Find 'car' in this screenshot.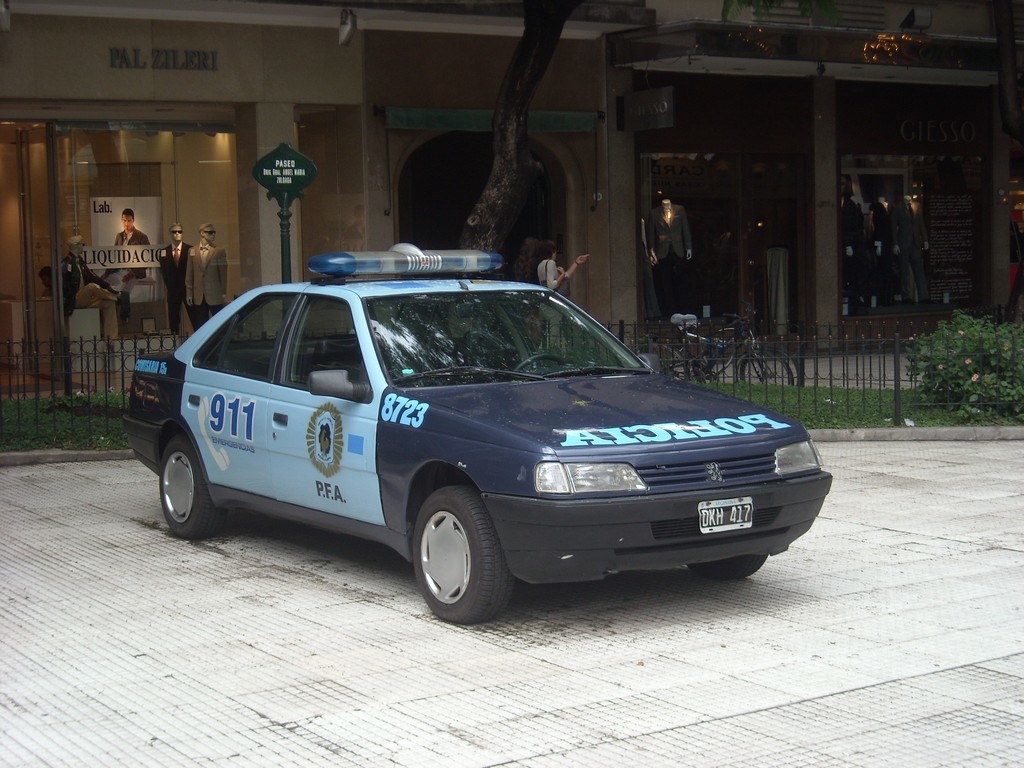
The bounding box for 'car' is locate(132, 249, 832, 625).
